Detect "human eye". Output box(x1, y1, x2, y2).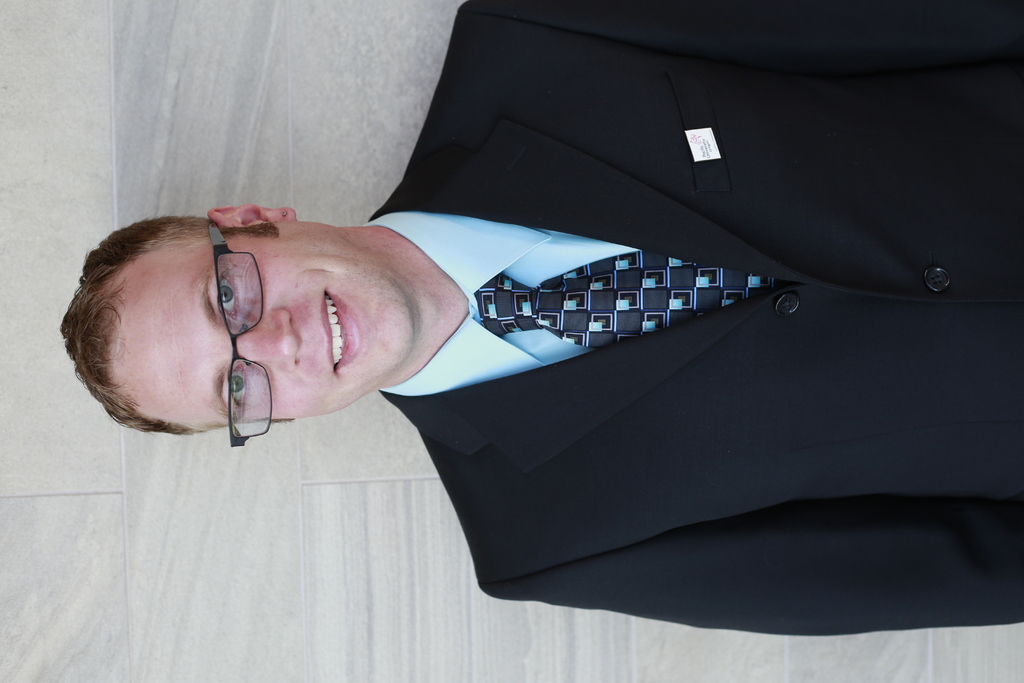
box(225, 363, 248, 415).
